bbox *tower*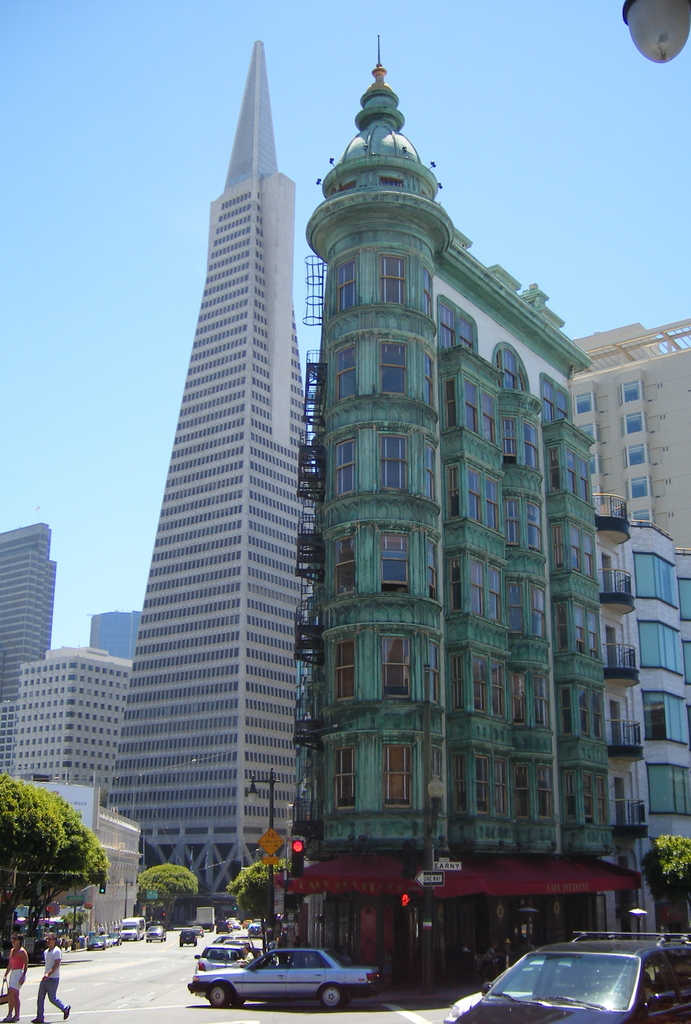
select_region(110, 29, 366, 845)
